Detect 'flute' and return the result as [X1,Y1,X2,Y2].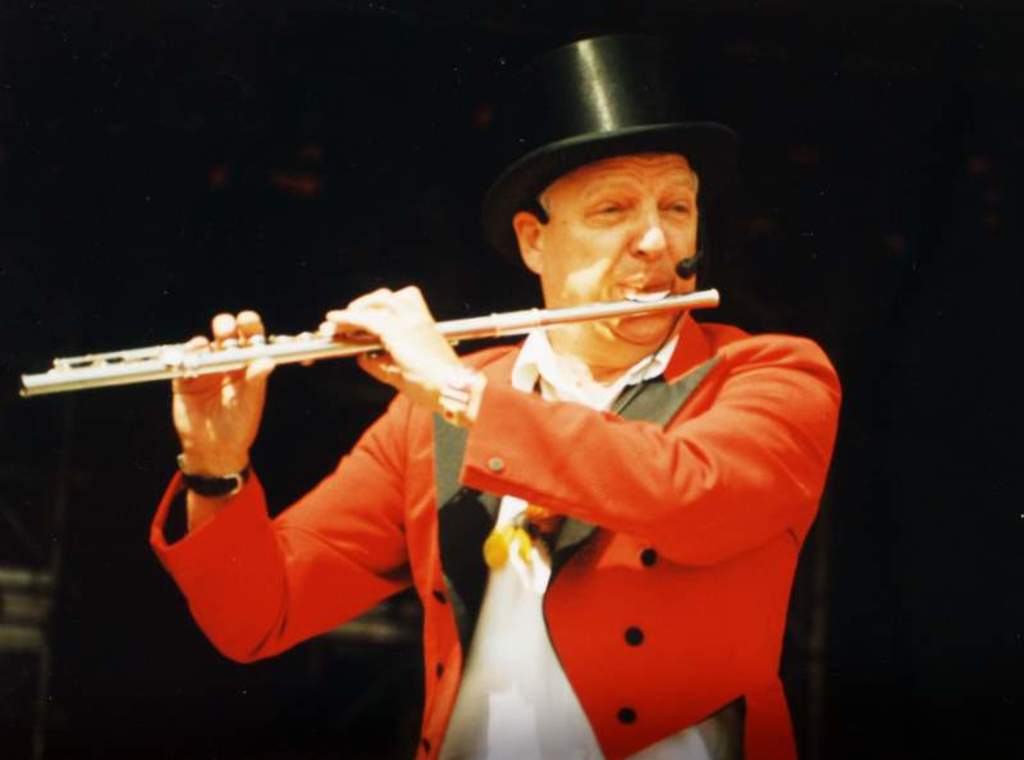
[17,281,719,395].
